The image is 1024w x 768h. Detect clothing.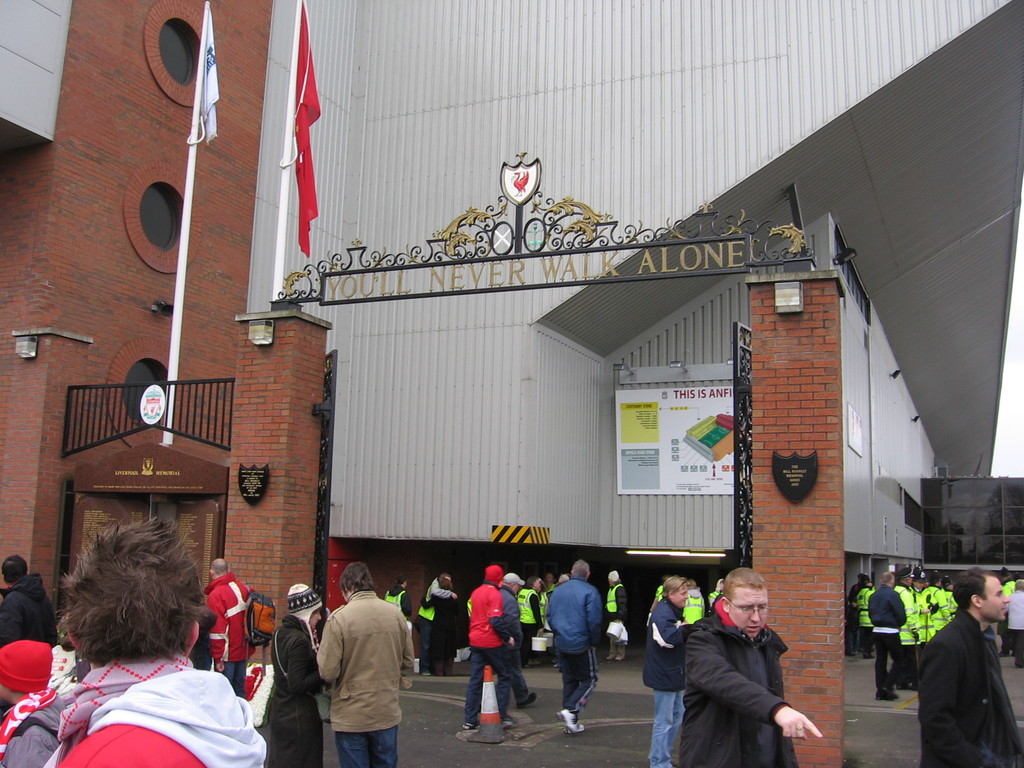
Detection: [415,585,455,679].
